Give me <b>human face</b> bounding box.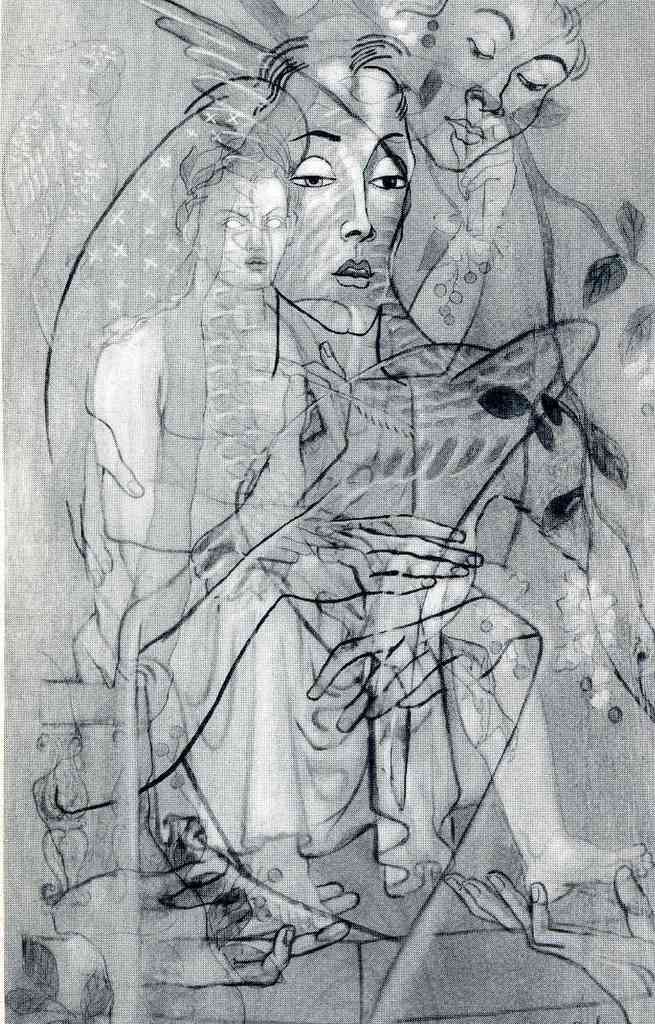
l=198, t=172, r=282, b=291.
